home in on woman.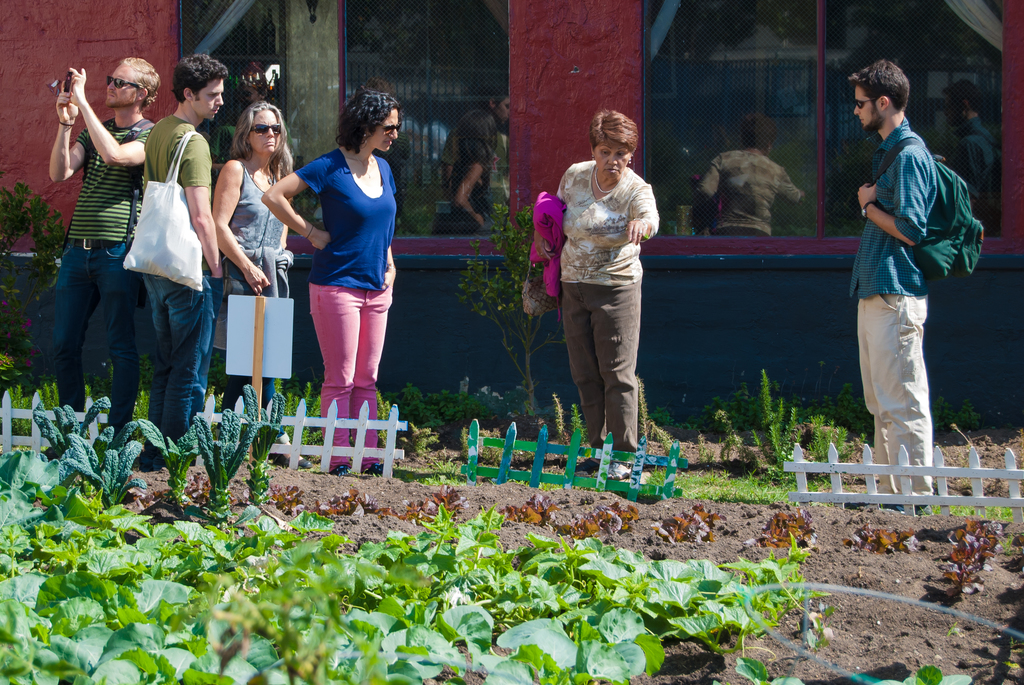
Homed in at pyautogui.locateOnScreen(527, 108, 662, 485).
